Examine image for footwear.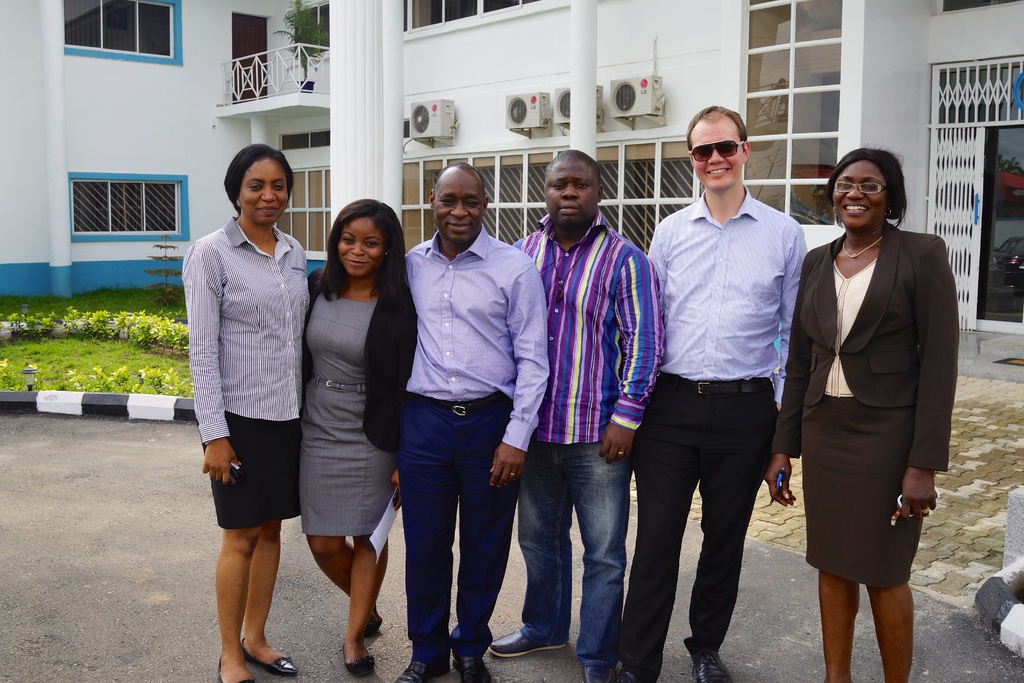
Examination result: 241, 639, 308, 675.
